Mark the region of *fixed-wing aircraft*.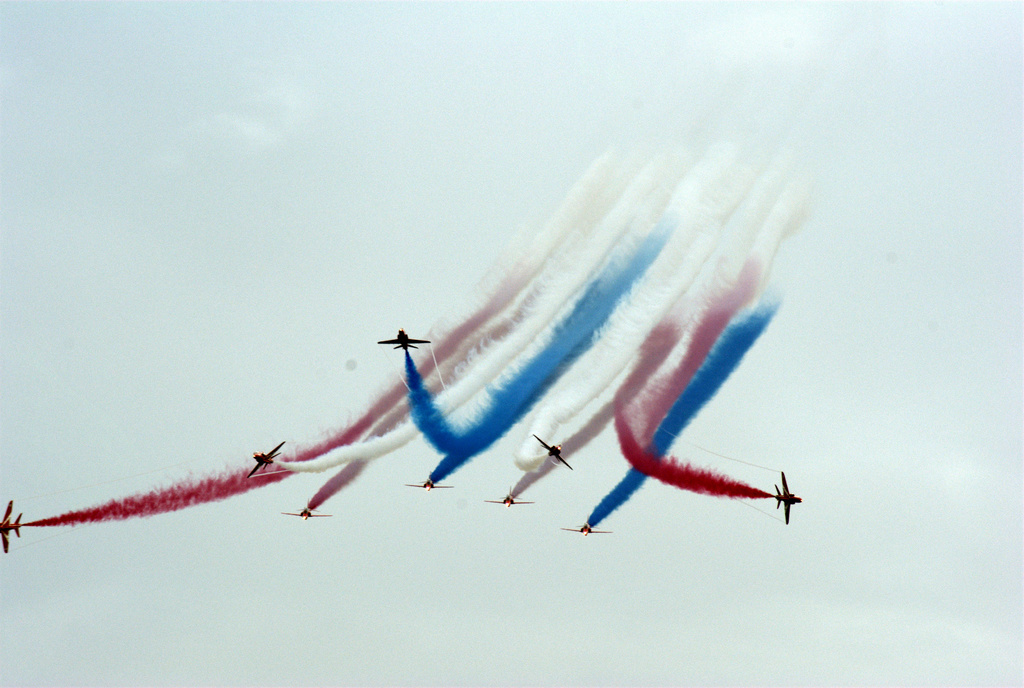
Region: [531,433,575,468].
